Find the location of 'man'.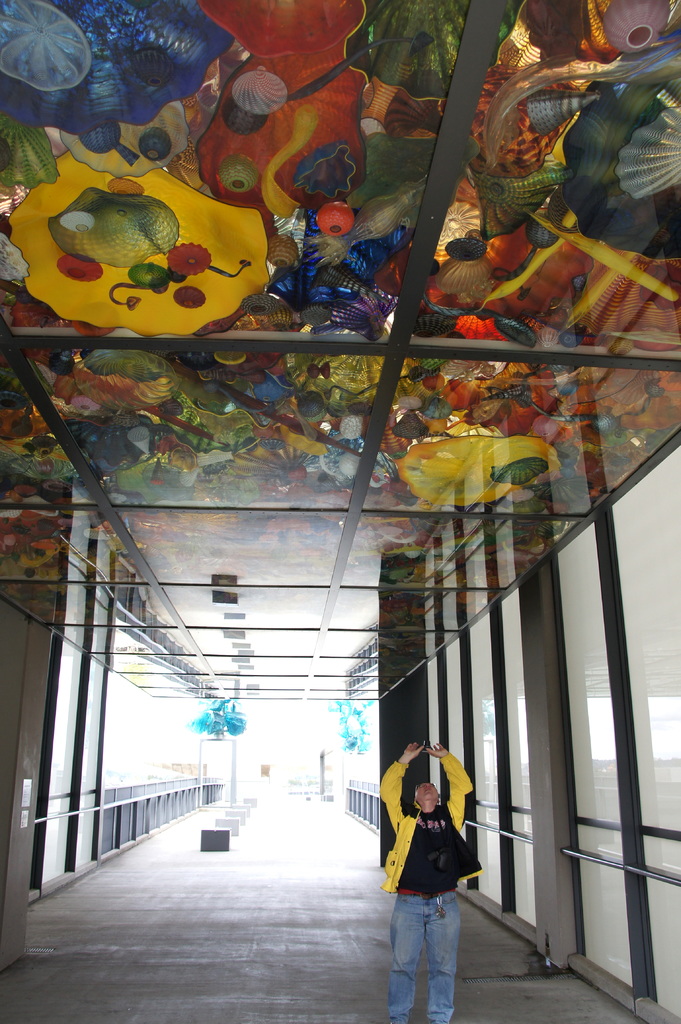
Location: (left=373, top=737, right=479, bottom=1023).
